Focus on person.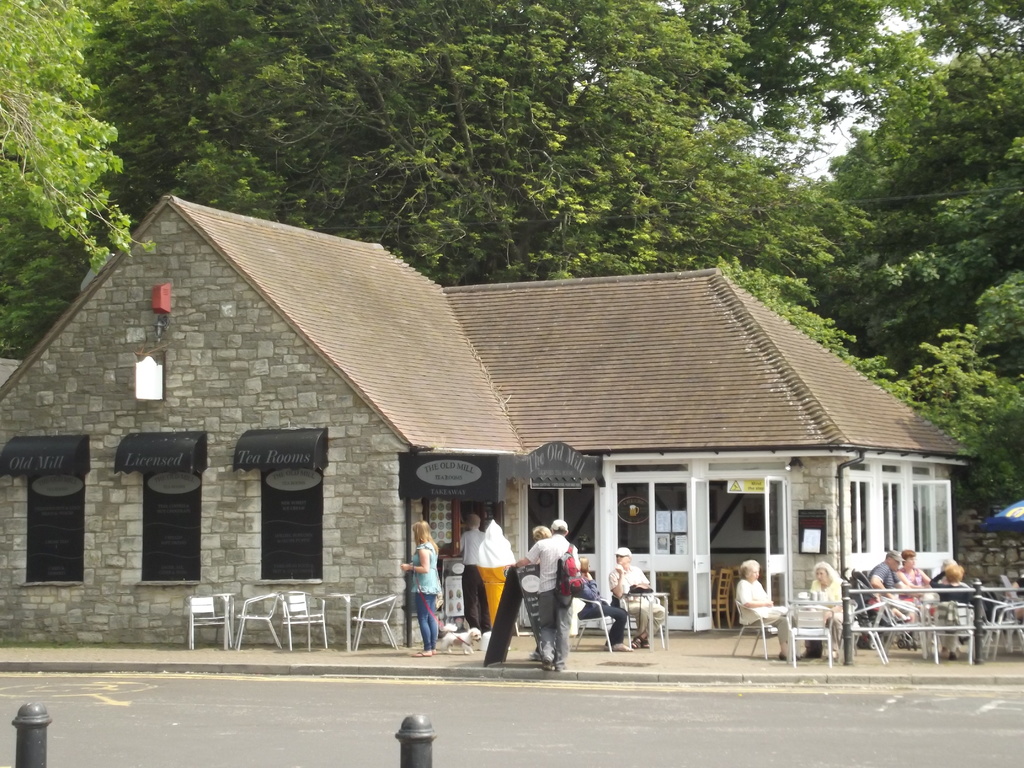
Focused at <bbox>732, 556, 789, 627</bbox>.
